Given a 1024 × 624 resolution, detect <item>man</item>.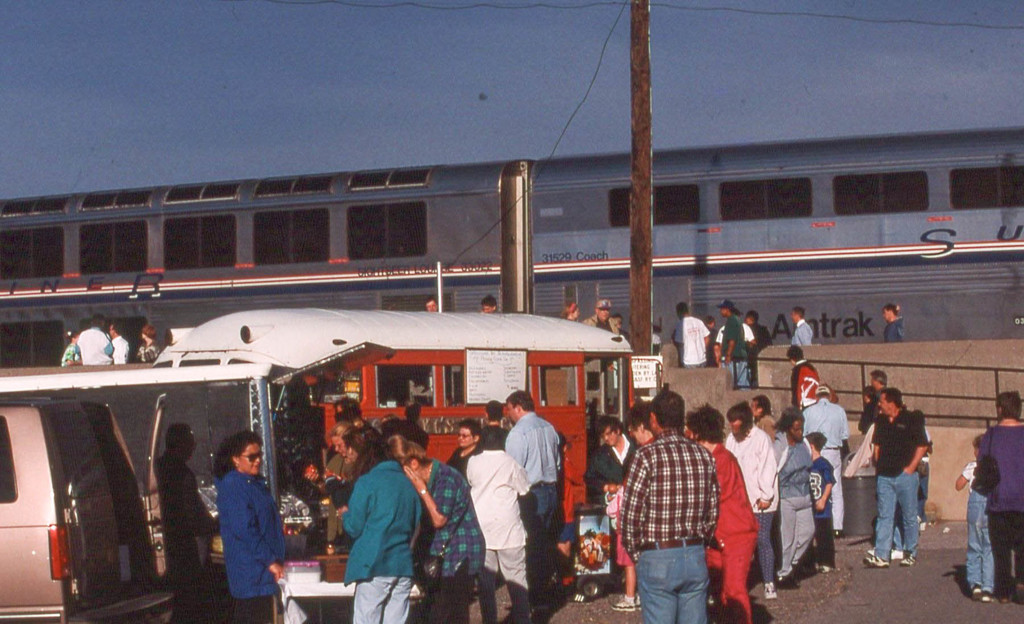
<bbox>745, 395, 777, 442</bbox>.
